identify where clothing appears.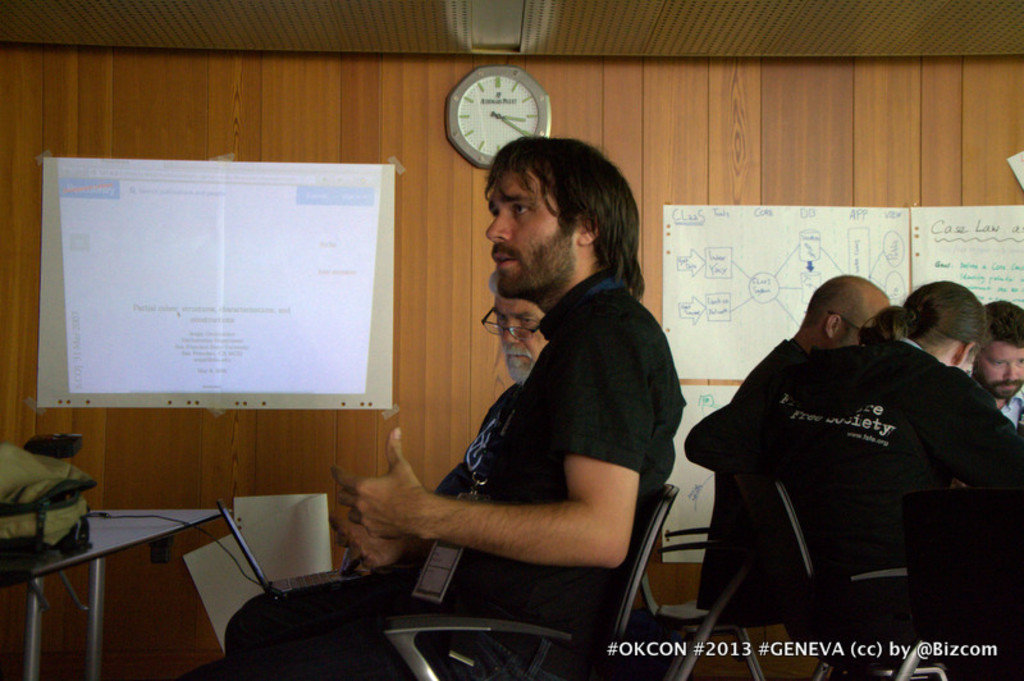
Appears at [x1=682, y1=329, x2=1023, y2=680].
